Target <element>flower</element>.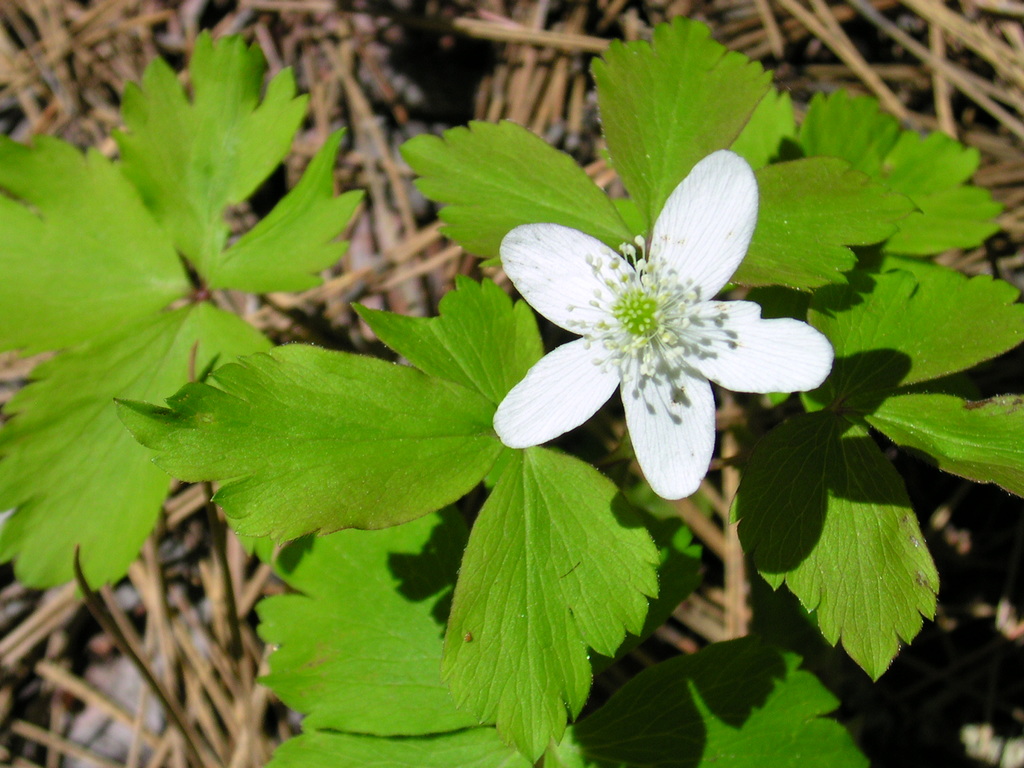
Target region: [495,133,818,489].
